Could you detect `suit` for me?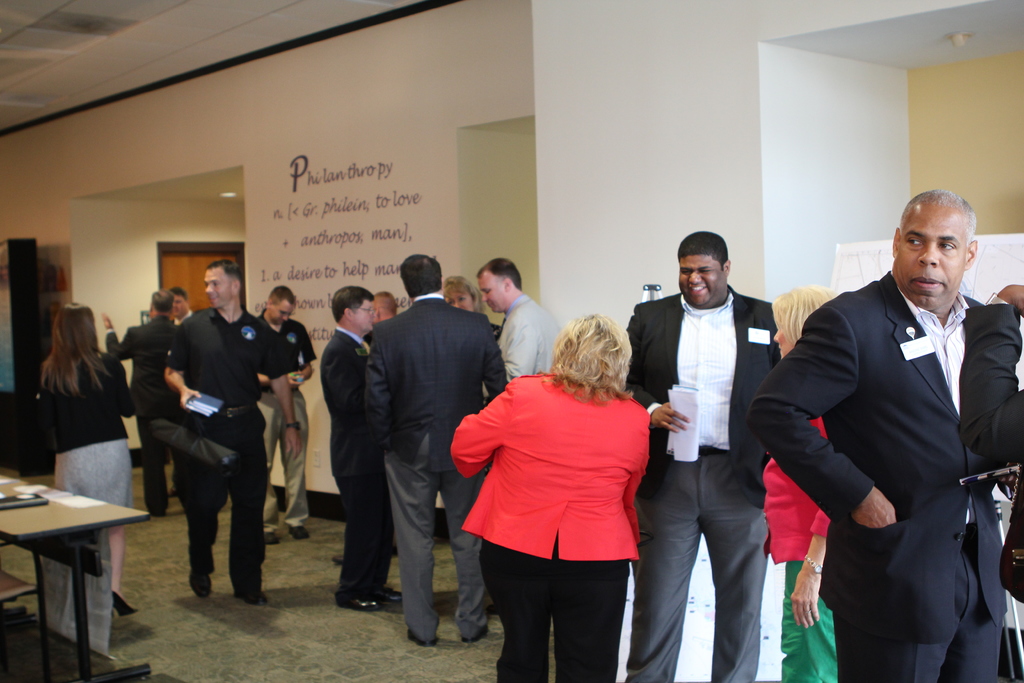
Detection result: <bbox>321, 324, 391, 595</bbox>.
